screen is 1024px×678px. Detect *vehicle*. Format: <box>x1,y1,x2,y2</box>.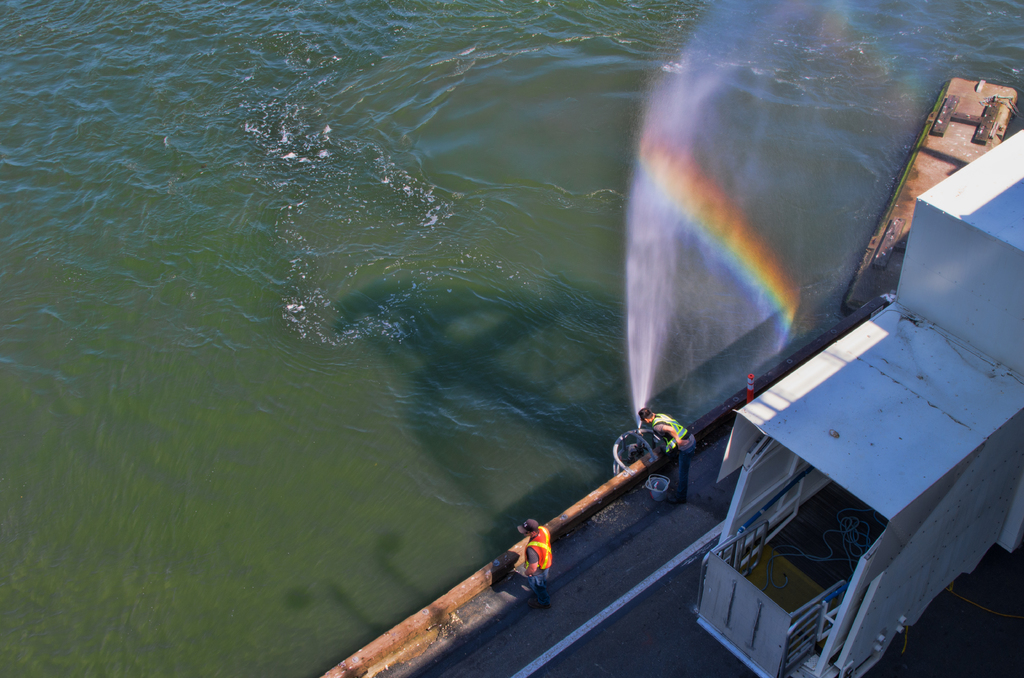
<box>321,131,1023,677</box>.
